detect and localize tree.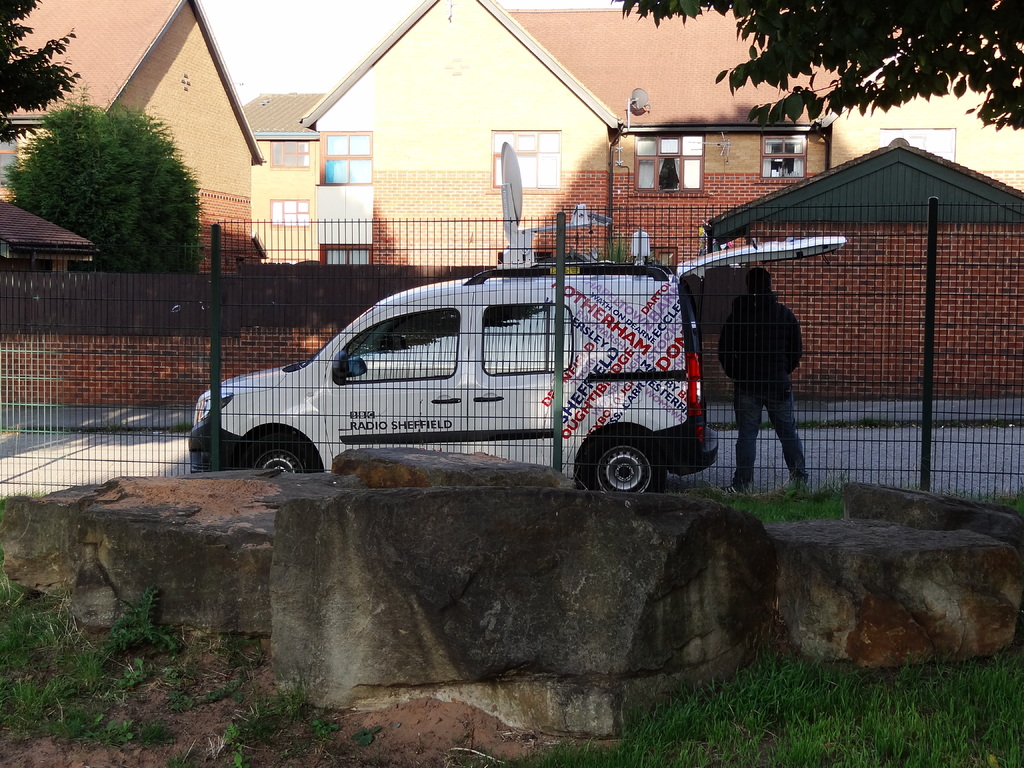
Localized at 16/69/207/269.
